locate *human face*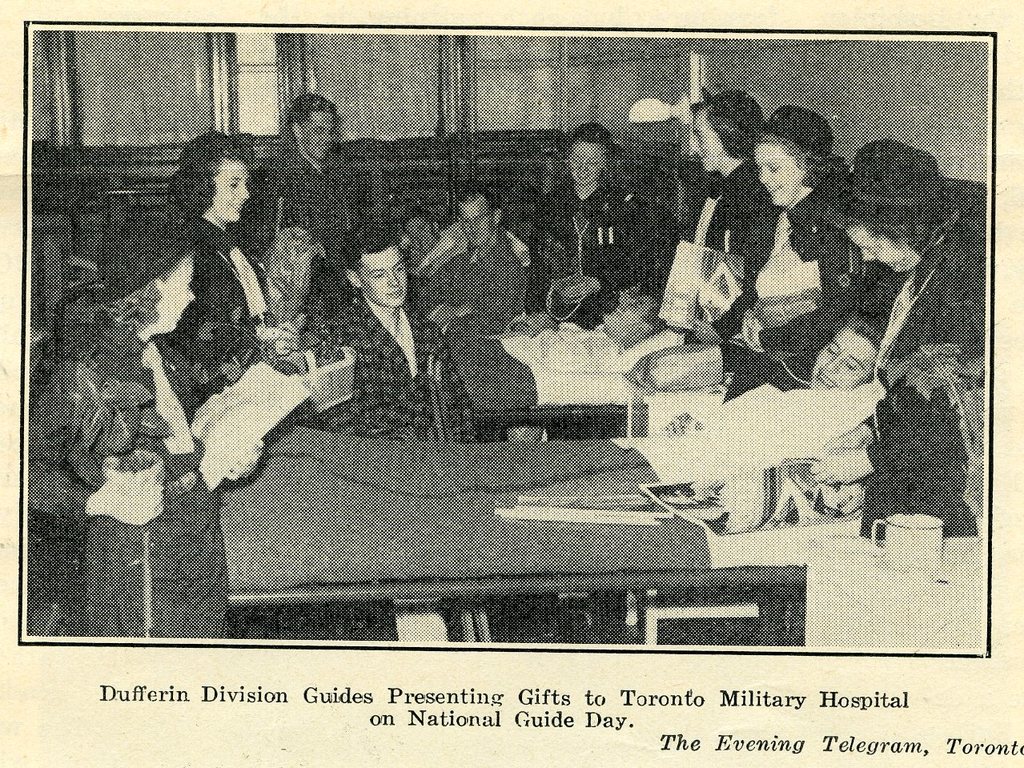
pyautogui.locateOnScreen(813, 327, 877, 387)
